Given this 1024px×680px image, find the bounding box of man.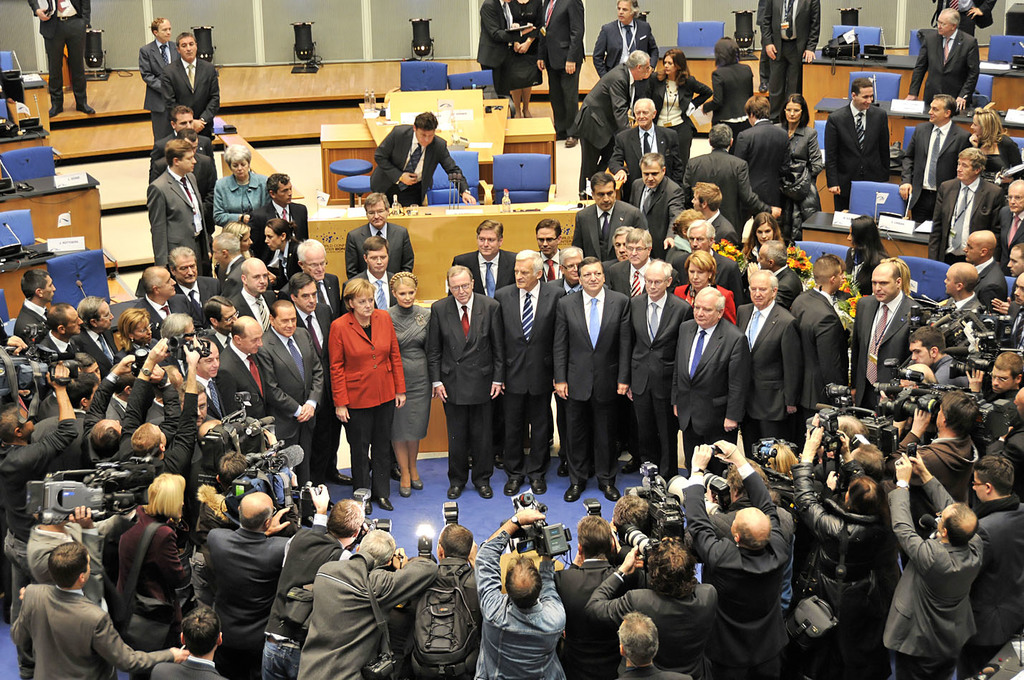
{"x1": 268, "y1": 495, "x2": 383, "y2": 677}.
